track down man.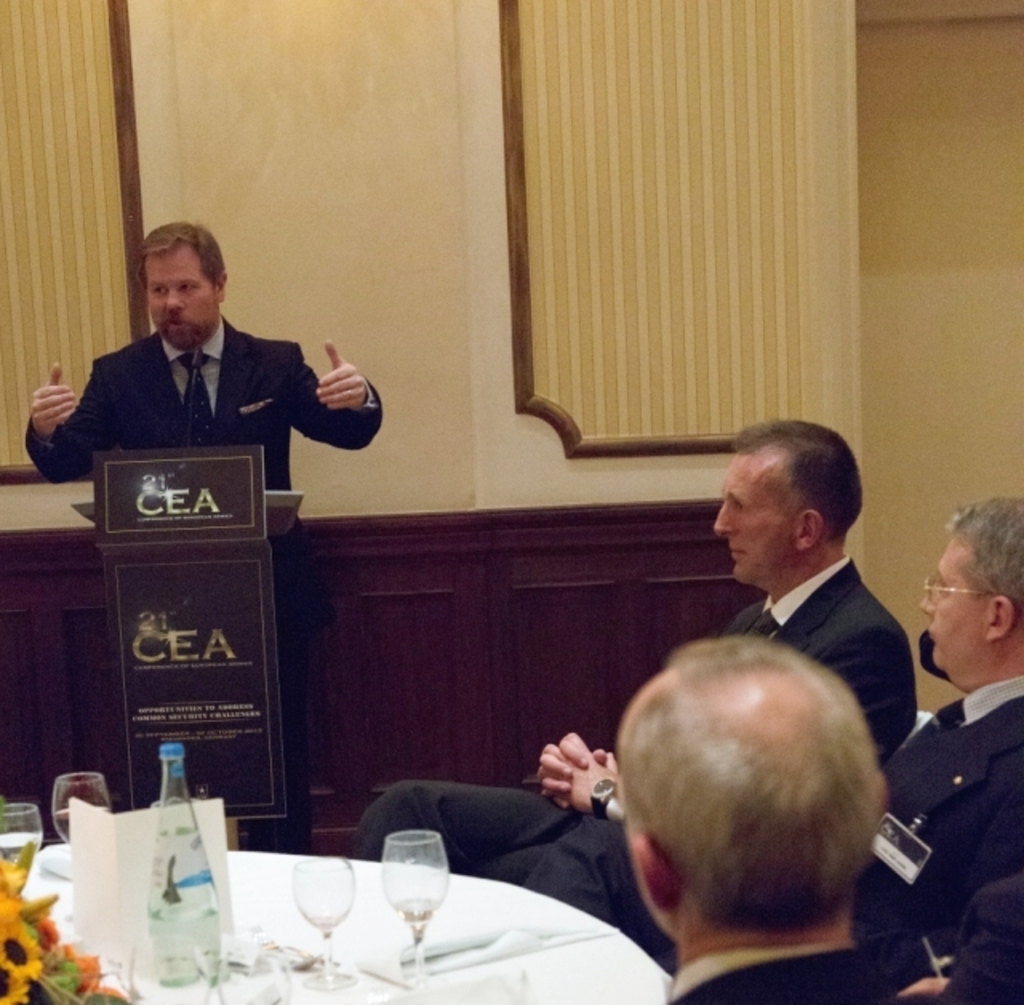
Tracked to <region>26, 221, 400, 850</region>.
